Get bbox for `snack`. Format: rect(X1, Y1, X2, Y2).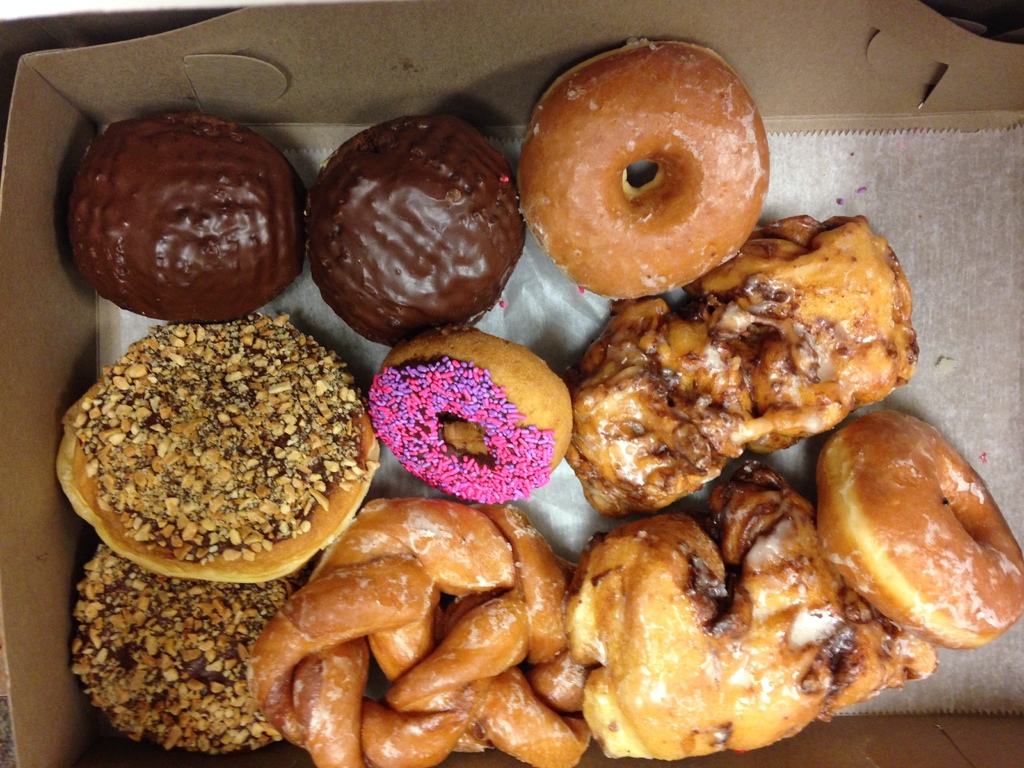
rect(810, 410, 1023, 652).
